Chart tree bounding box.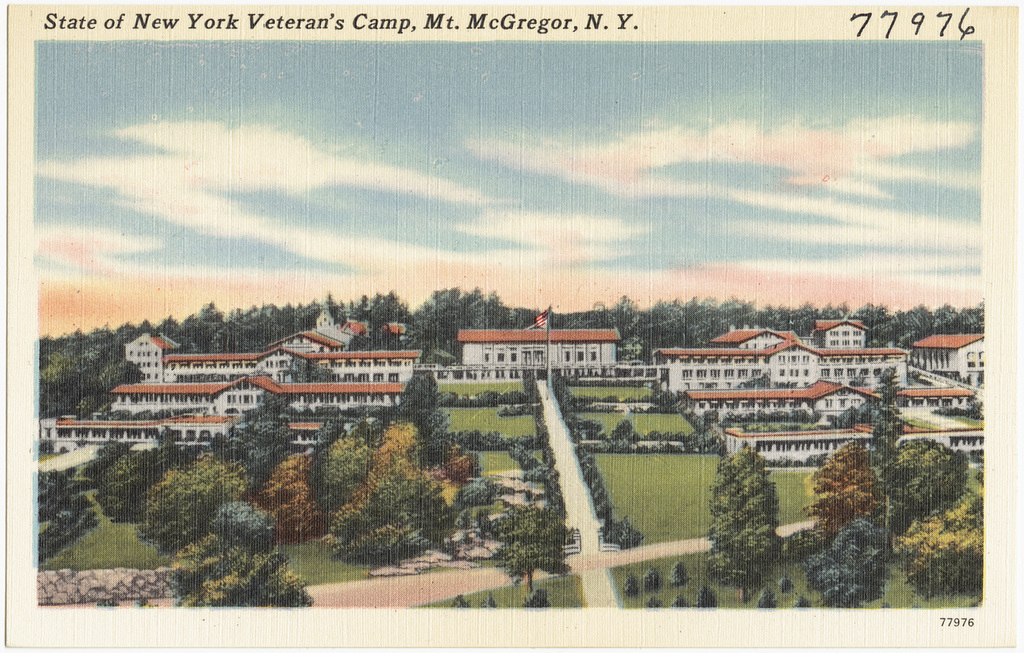
Charted: <region>332, 510, 421, 575</region>.
